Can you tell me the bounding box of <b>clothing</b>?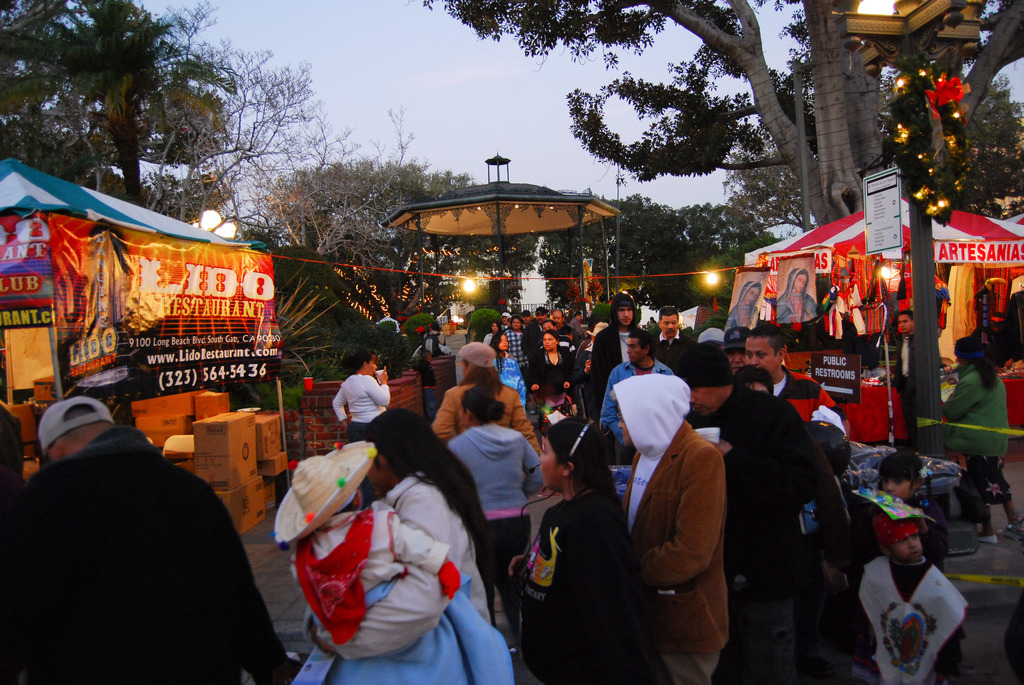
pyautogui.locateOnScreen(12, 400, 272, 684).
